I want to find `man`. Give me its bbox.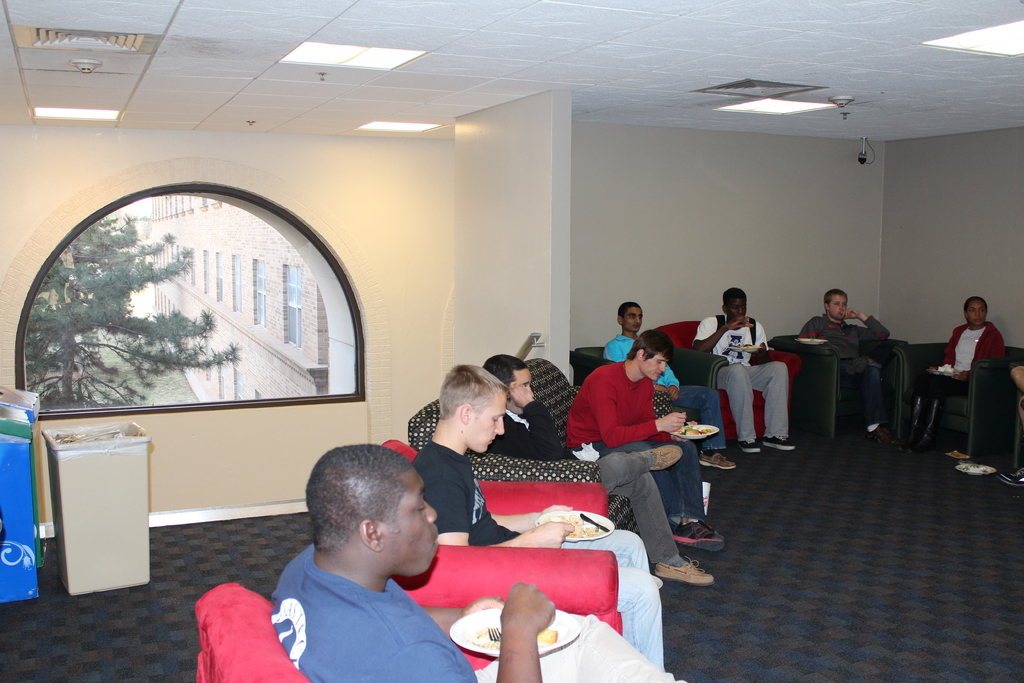
l=273, t=443, r=688, b=682.
